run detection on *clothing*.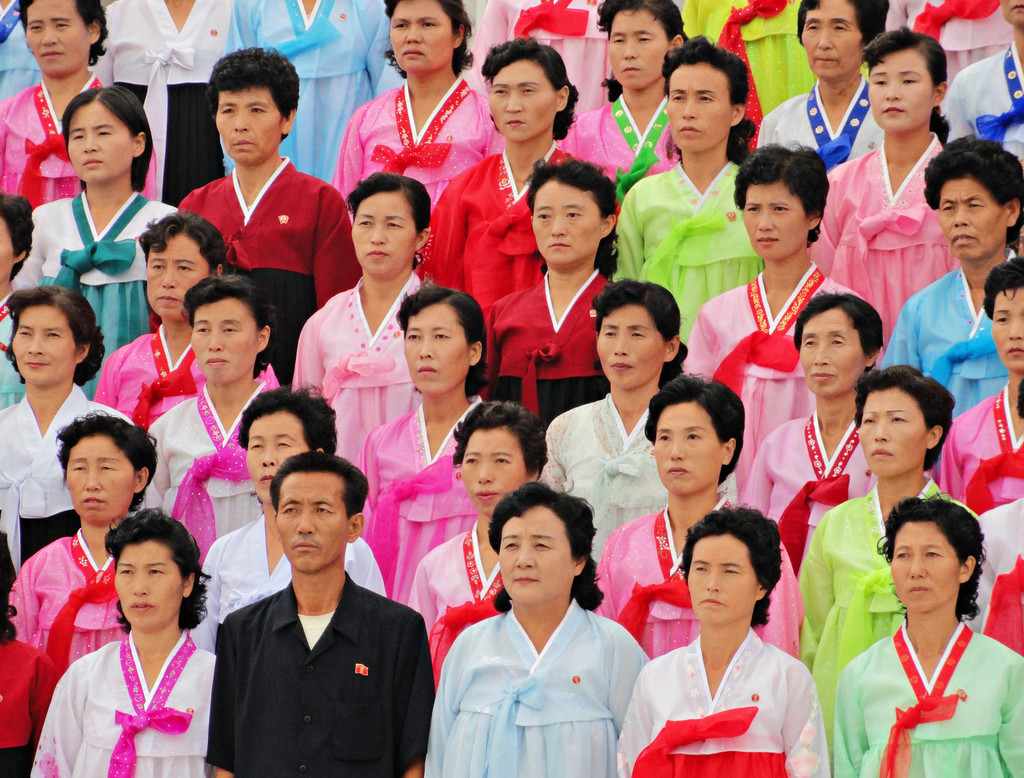
Result: pyautogui.locateOnScreen(752, 83, 894, 171).
